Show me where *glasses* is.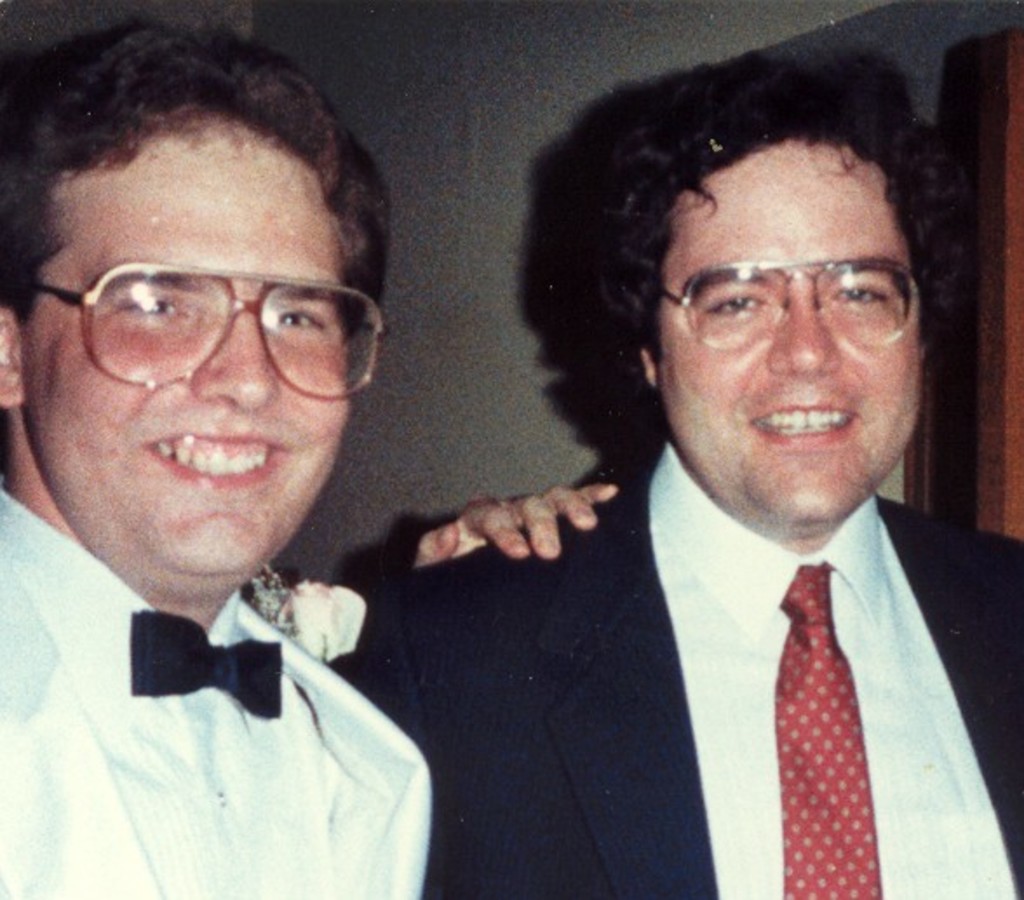
*glasses* is at x1=28 y1=242 x2=374 y2=381.
